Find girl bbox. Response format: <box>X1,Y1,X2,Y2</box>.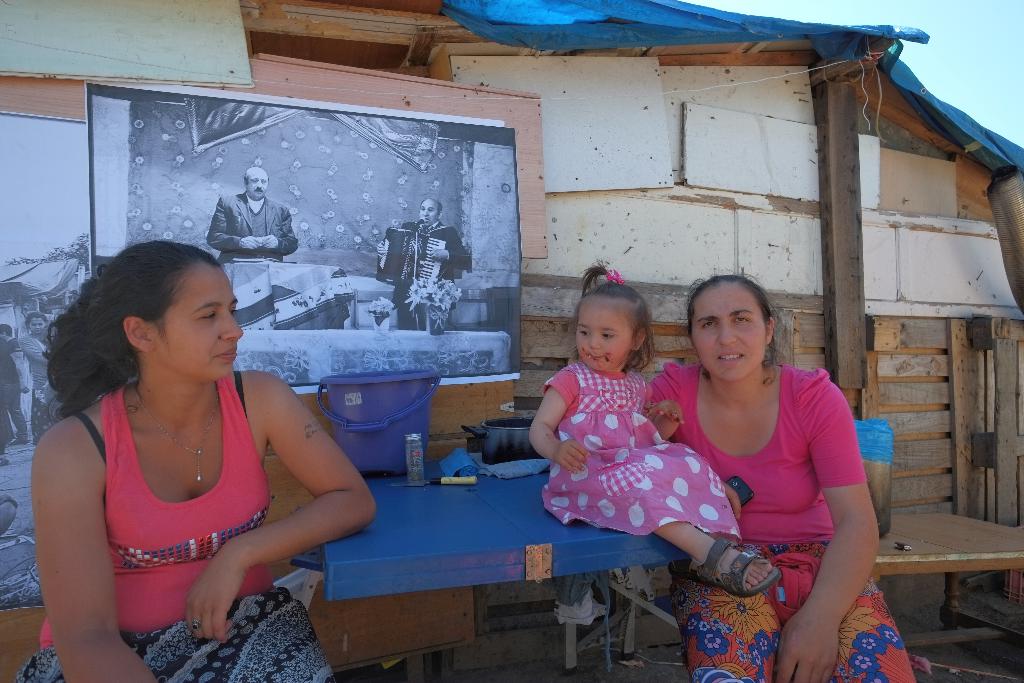
<box>527,261,780,595</box>.
